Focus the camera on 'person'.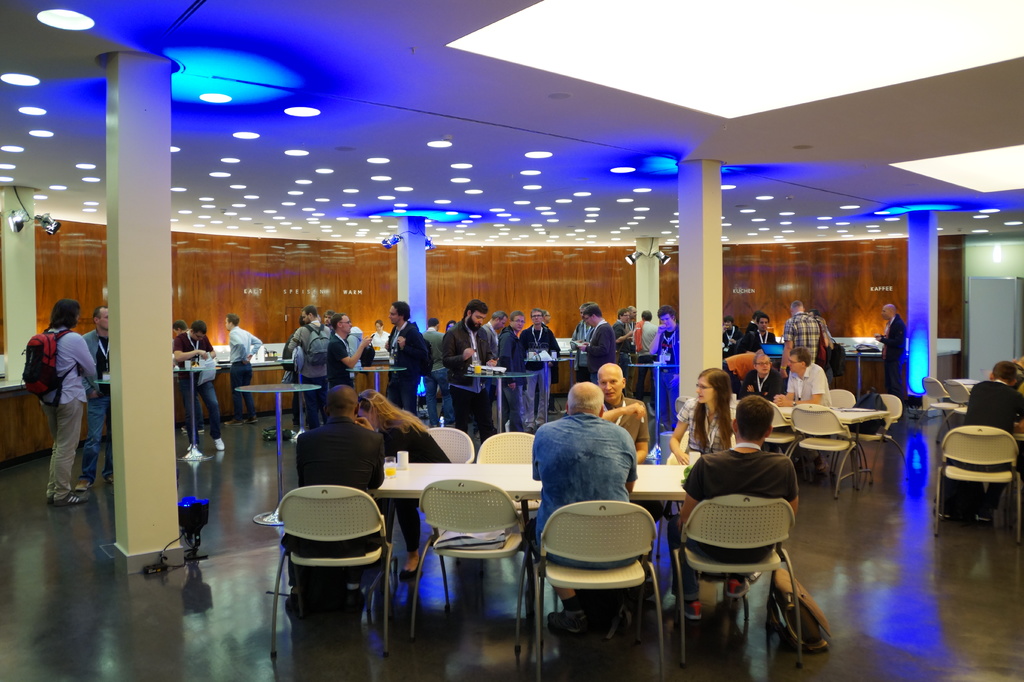
Focus region: left=581, top=300, right=619, bottom=375.
